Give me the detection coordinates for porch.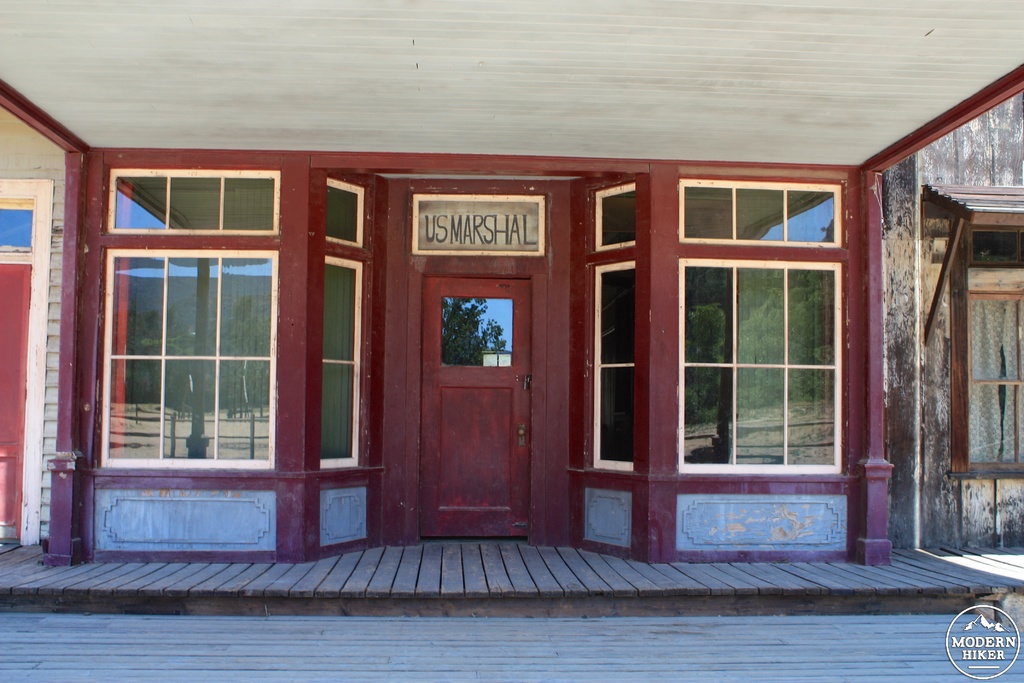
detection(0, 540, 1023, 621).
